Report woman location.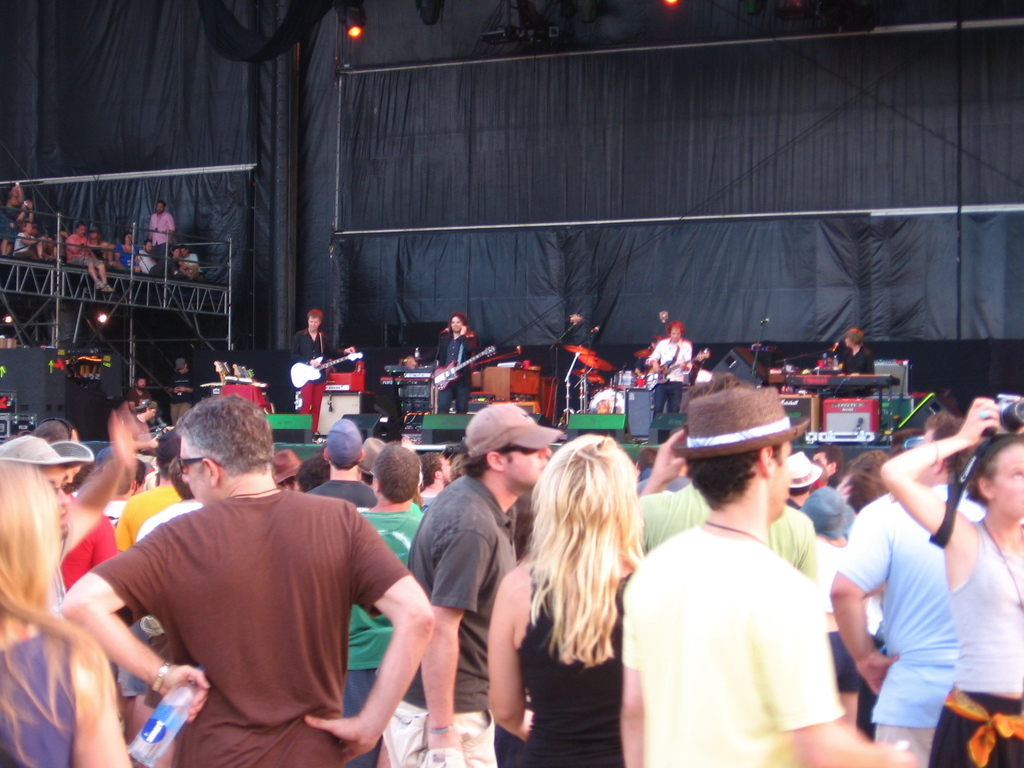
Report: region(12, 214, 45, 259).
